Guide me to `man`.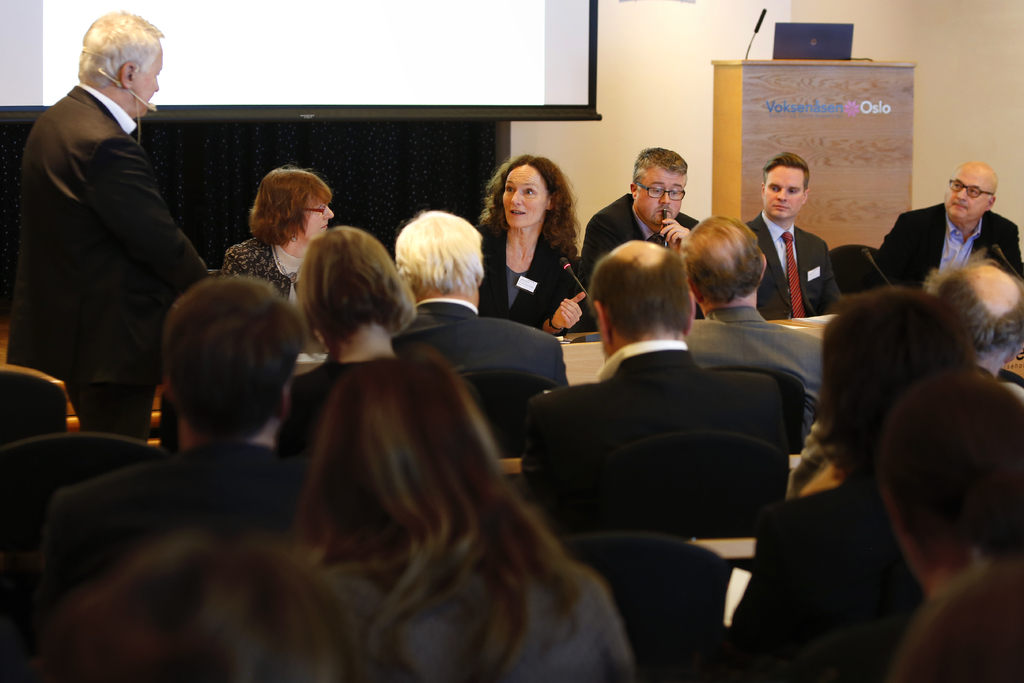
Guidance: bbox(578, 152, 696, 327).
